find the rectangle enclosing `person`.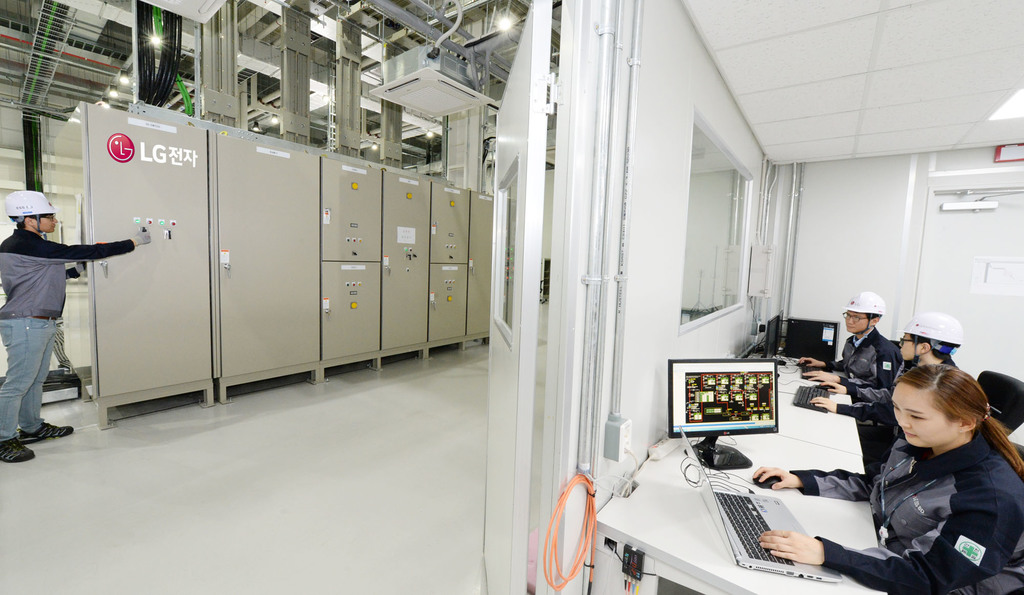
<box>822,289,902,400</box>.
